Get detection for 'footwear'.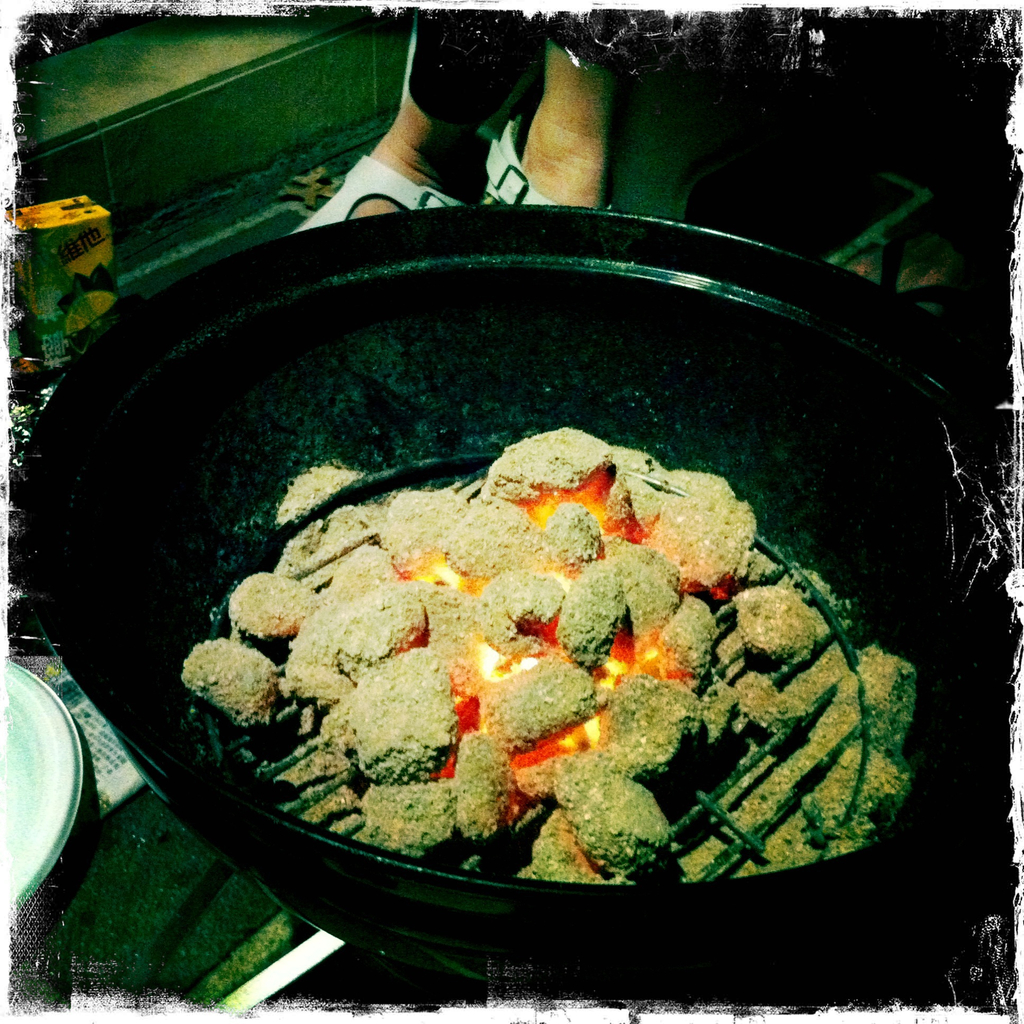
Detection: <bbox>294, 151, 465, 227</bbox>.
